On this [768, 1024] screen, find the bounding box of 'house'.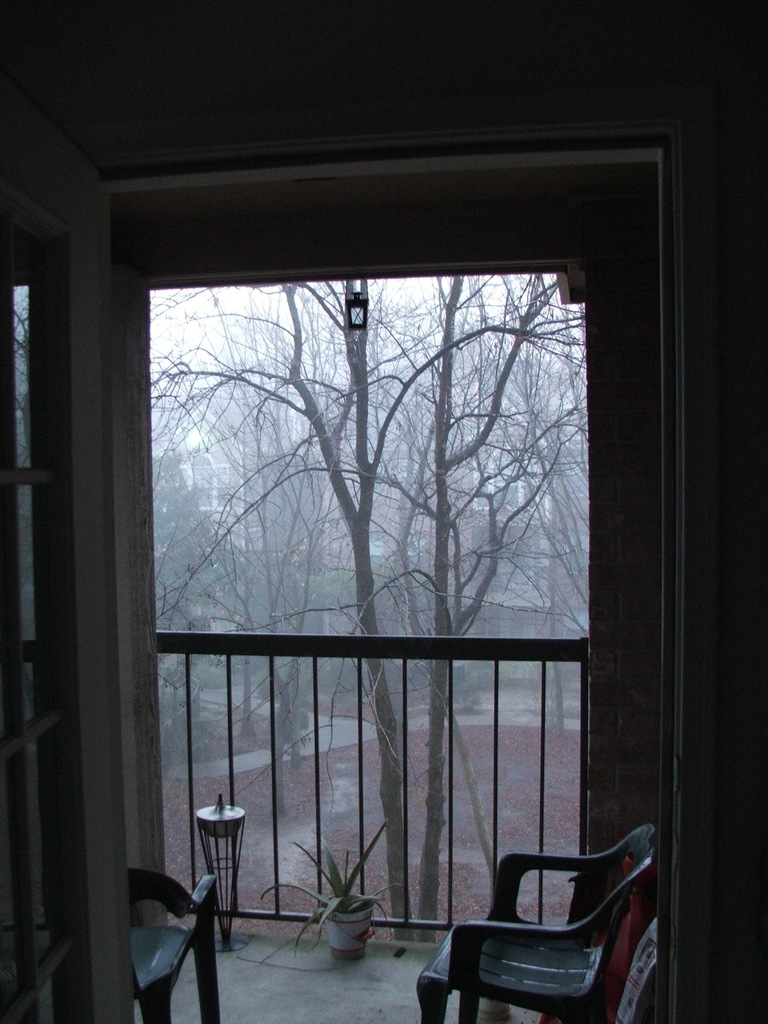
Bounding box: (0, 0, 767, 1023).
